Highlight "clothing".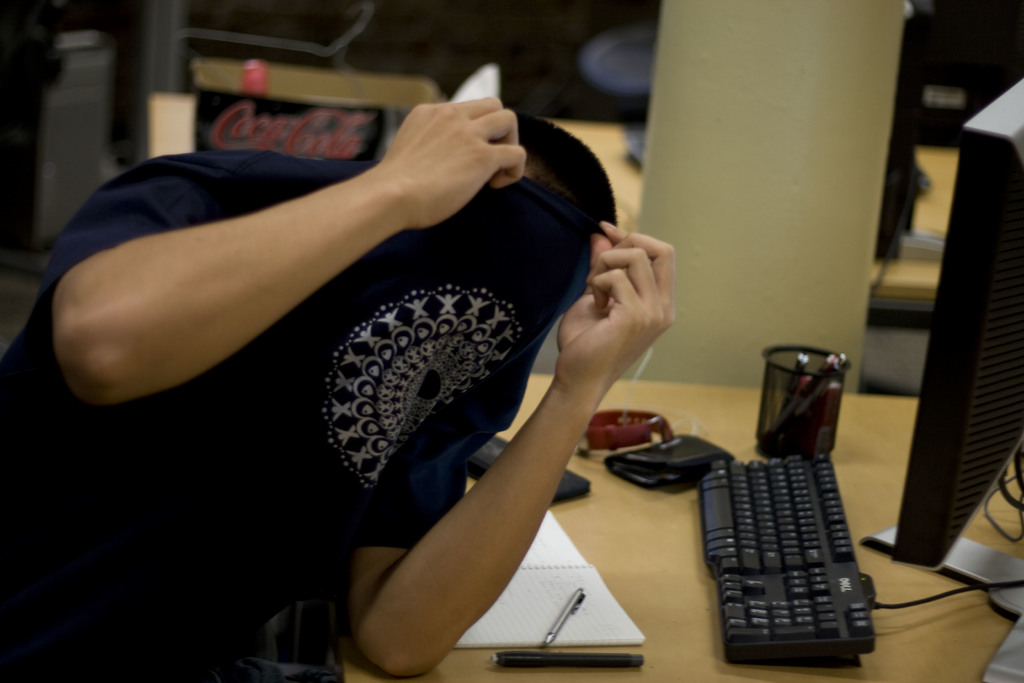
Highlighted region: [114, 62, 696, 655].
